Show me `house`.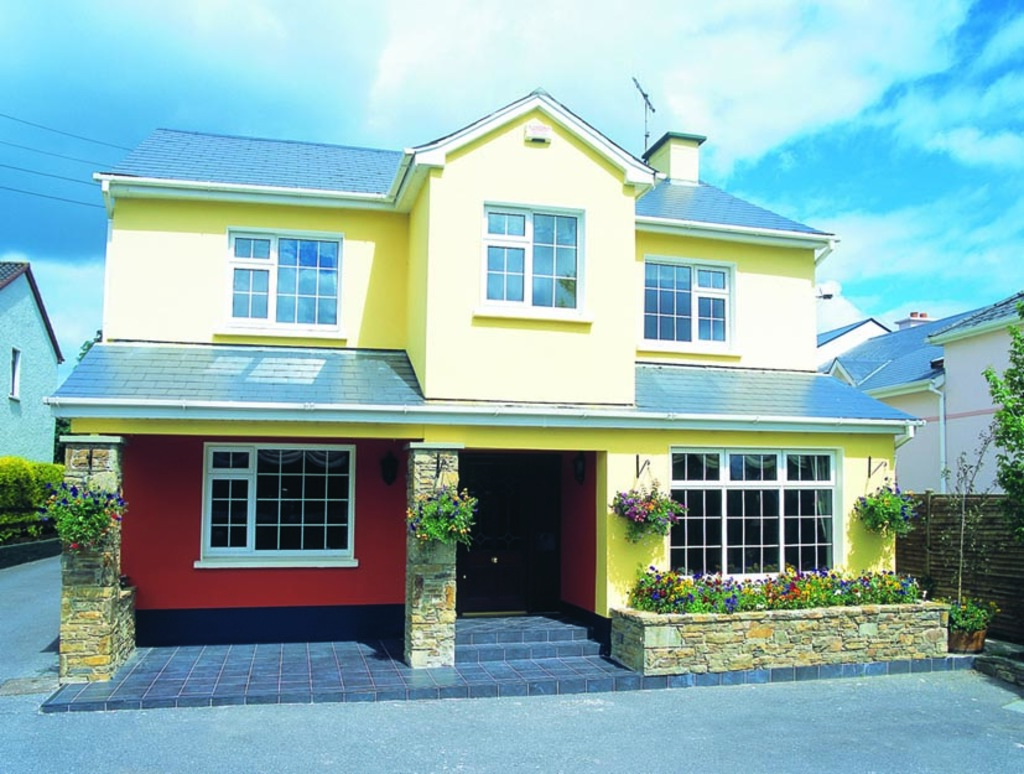
`house` is here: 45:88:919:632.
